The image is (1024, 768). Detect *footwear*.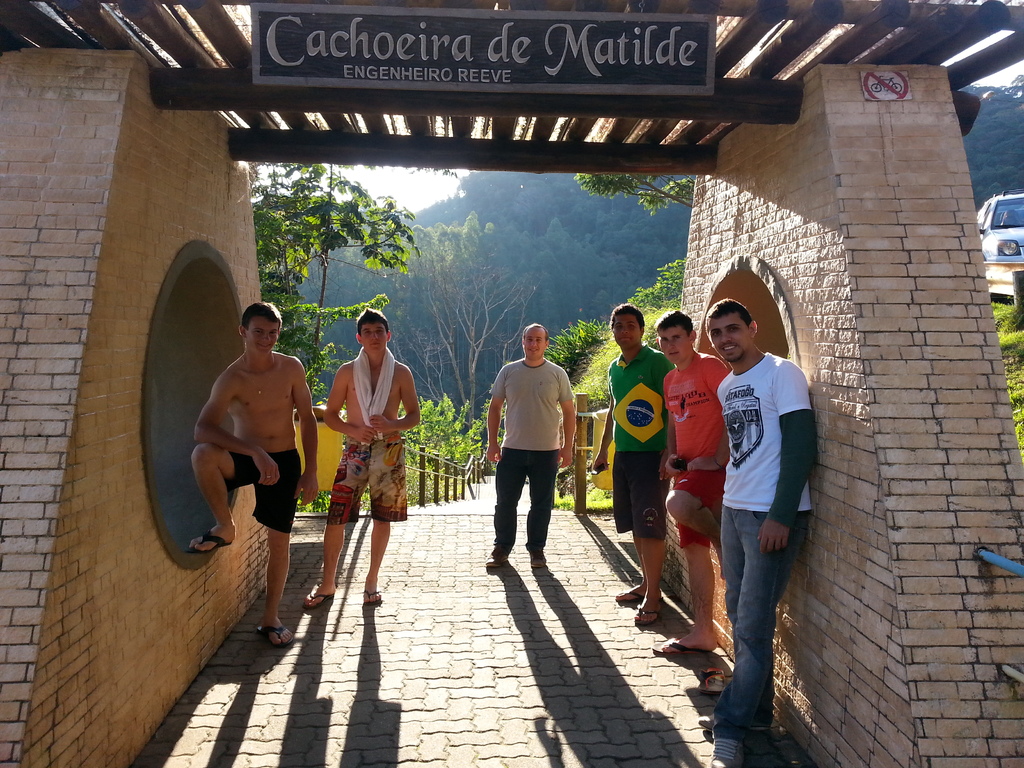
Detection: rect(362, 587, 382, 604).
